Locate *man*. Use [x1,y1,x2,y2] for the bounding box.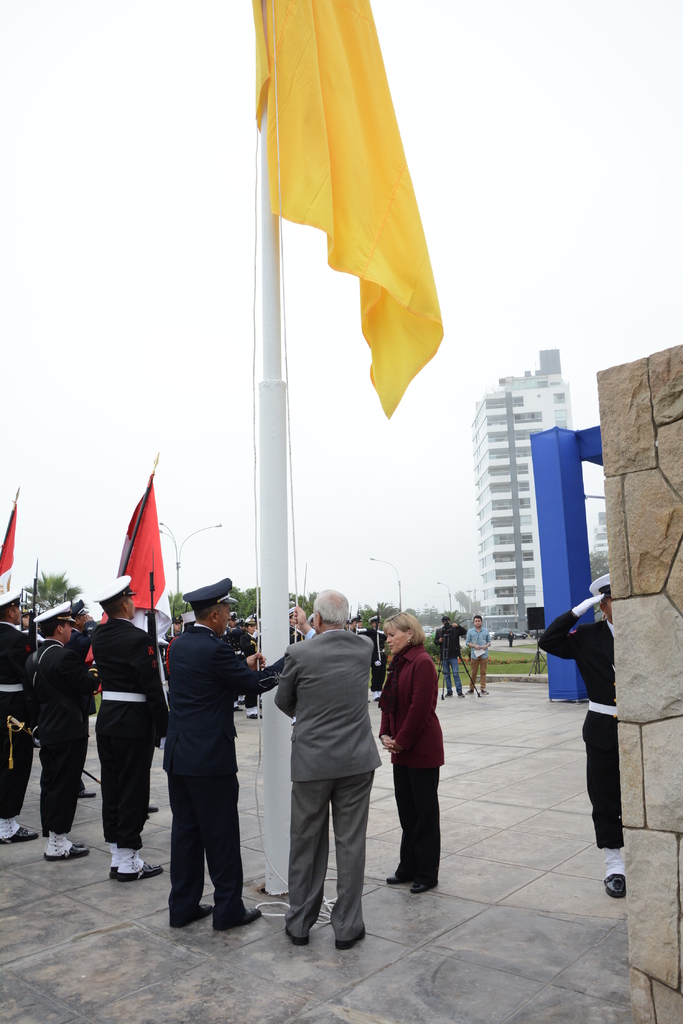
[237,611,259,720].
